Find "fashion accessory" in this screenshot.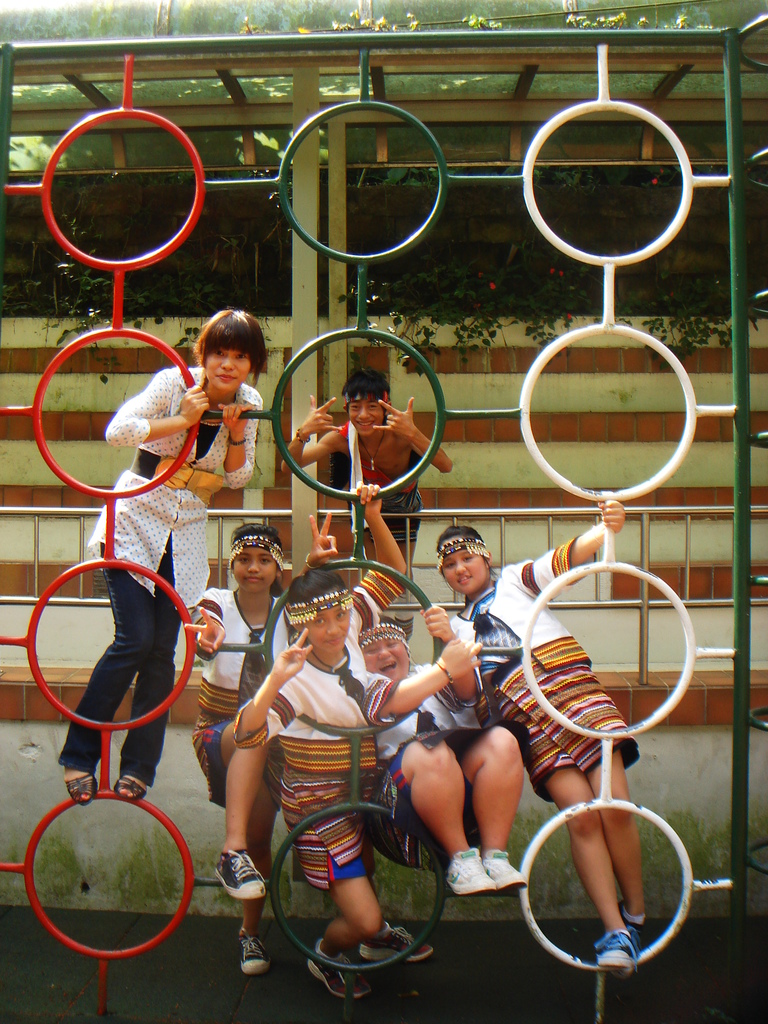
The bounding box for "fashion accessory" is 312,644,366,704.
